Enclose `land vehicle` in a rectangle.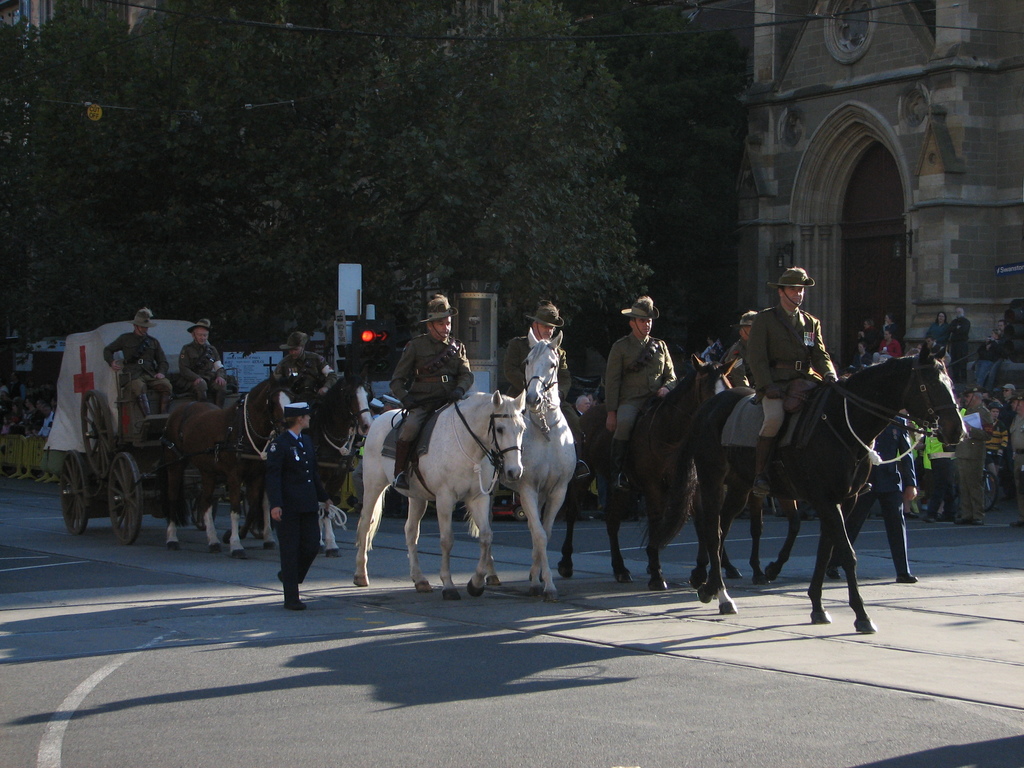
(left=40, top=317, right=366, bottom=546).
